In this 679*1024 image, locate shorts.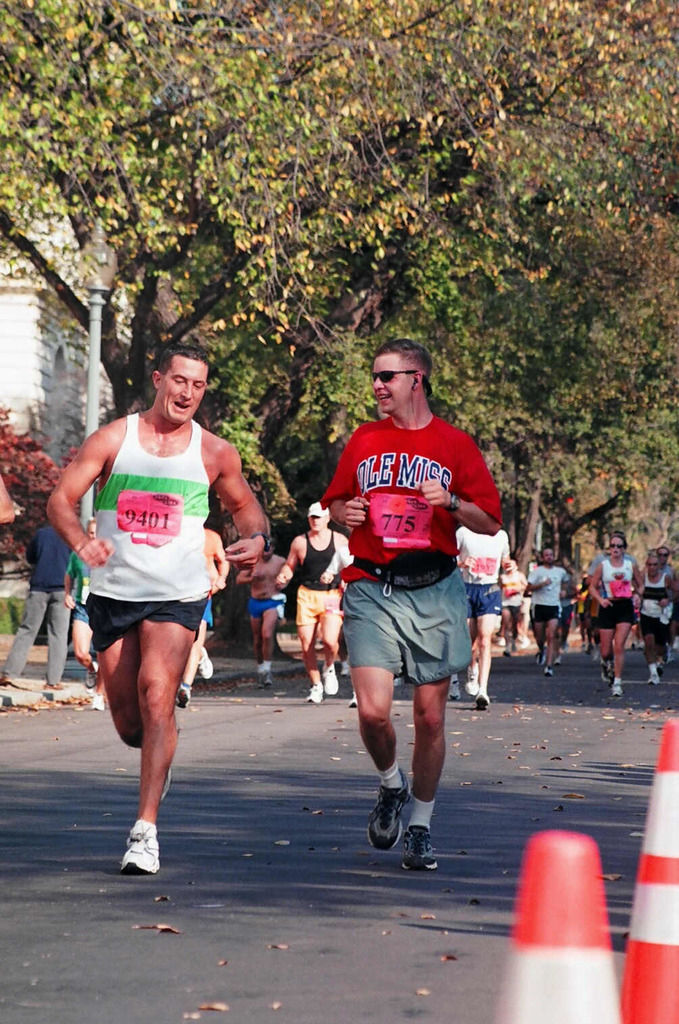
Bounding box: rect(532, 603, 559, 624).
